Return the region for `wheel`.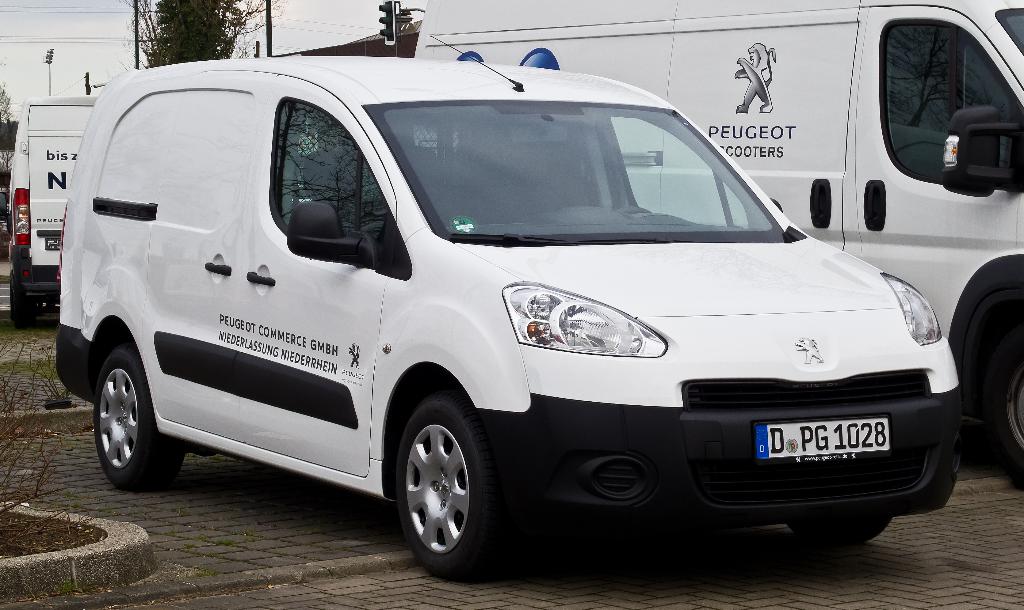
[x1=6, y1=269, x2=40, y2=319].
